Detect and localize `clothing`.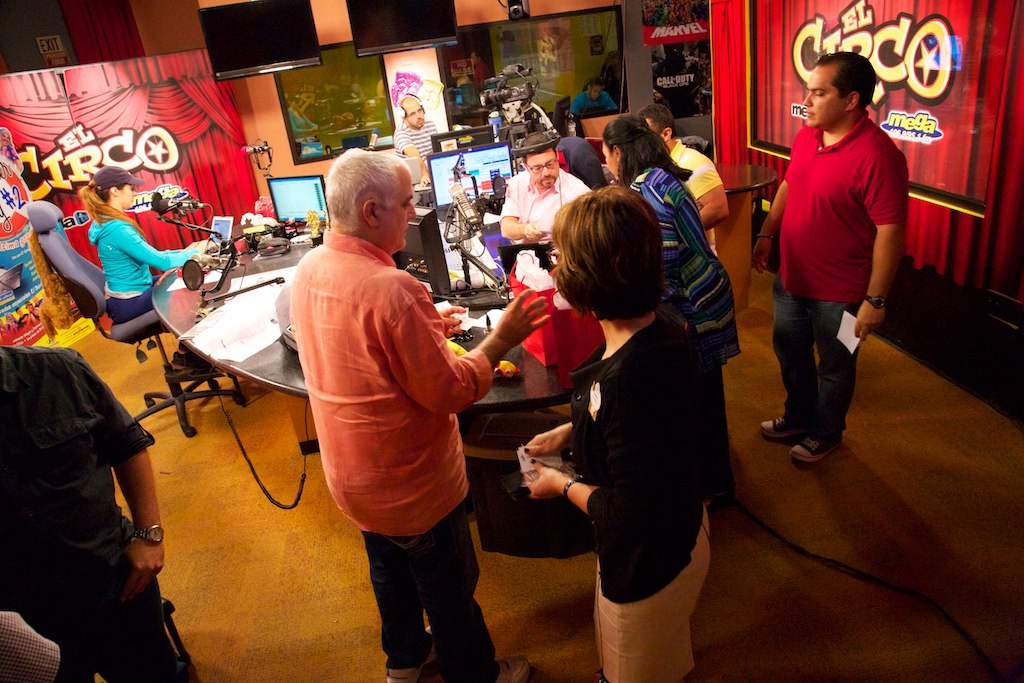
Localized at <region>670, 138, 722, 255</region>.
